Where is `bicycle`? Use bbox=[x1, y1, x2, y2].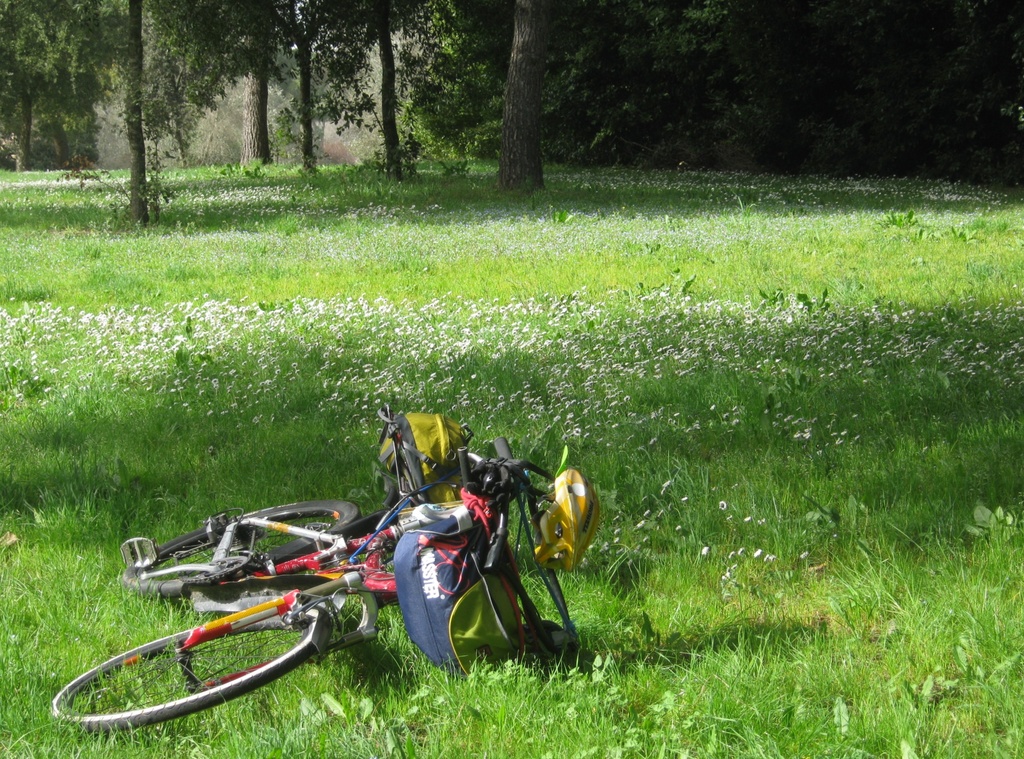
bbox=[44, 391, 607, 744].
